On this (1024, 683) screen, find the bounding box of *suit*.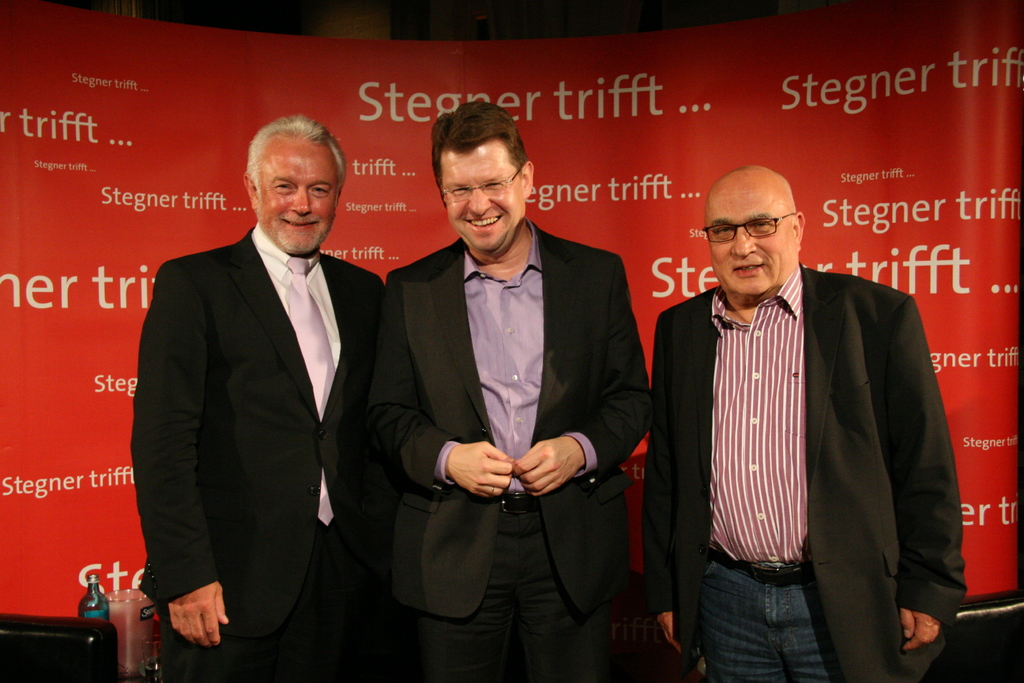
Bounding box: 383,217,653,682.
